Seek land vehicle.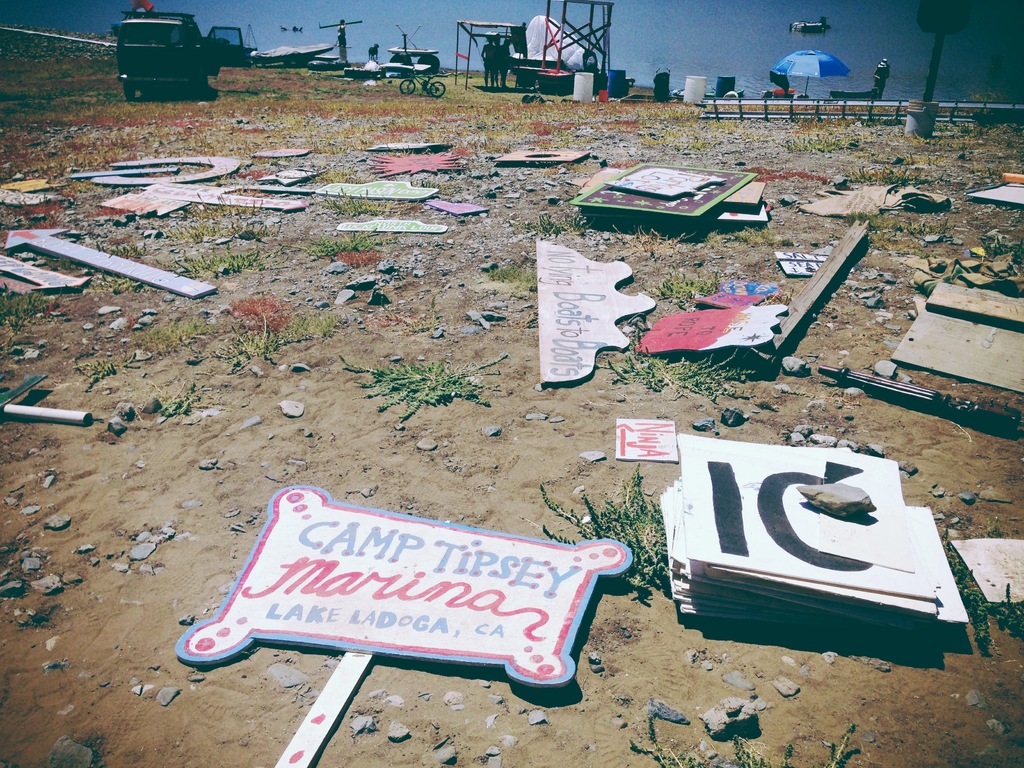
crop(116, 11, 252, 101).
